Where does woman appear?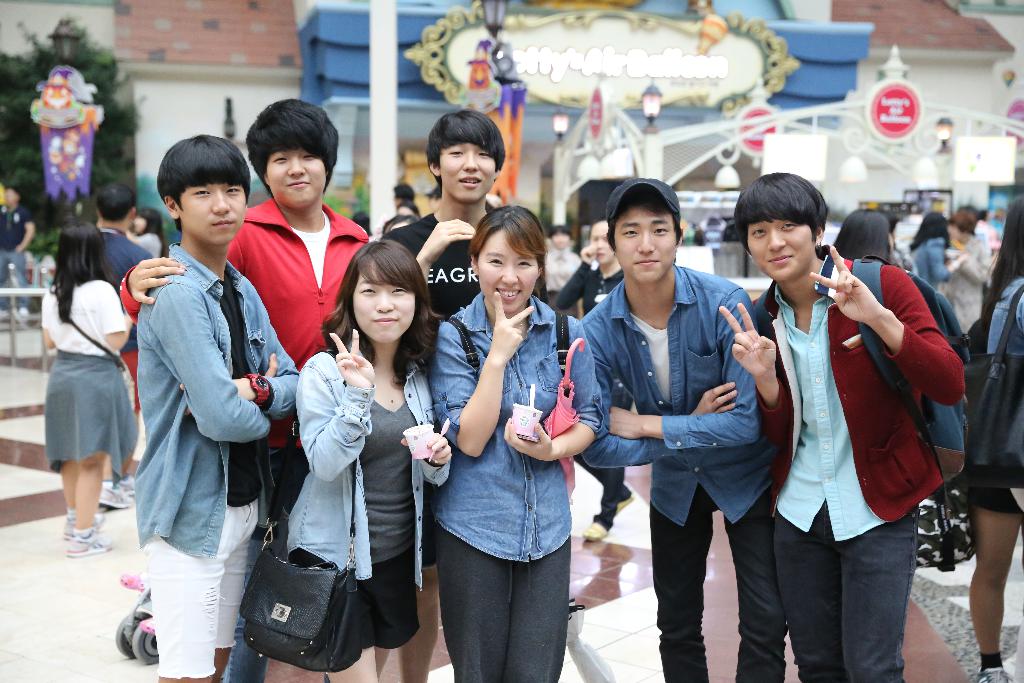
Appears at select_region(970, 181, 1023, 682).
